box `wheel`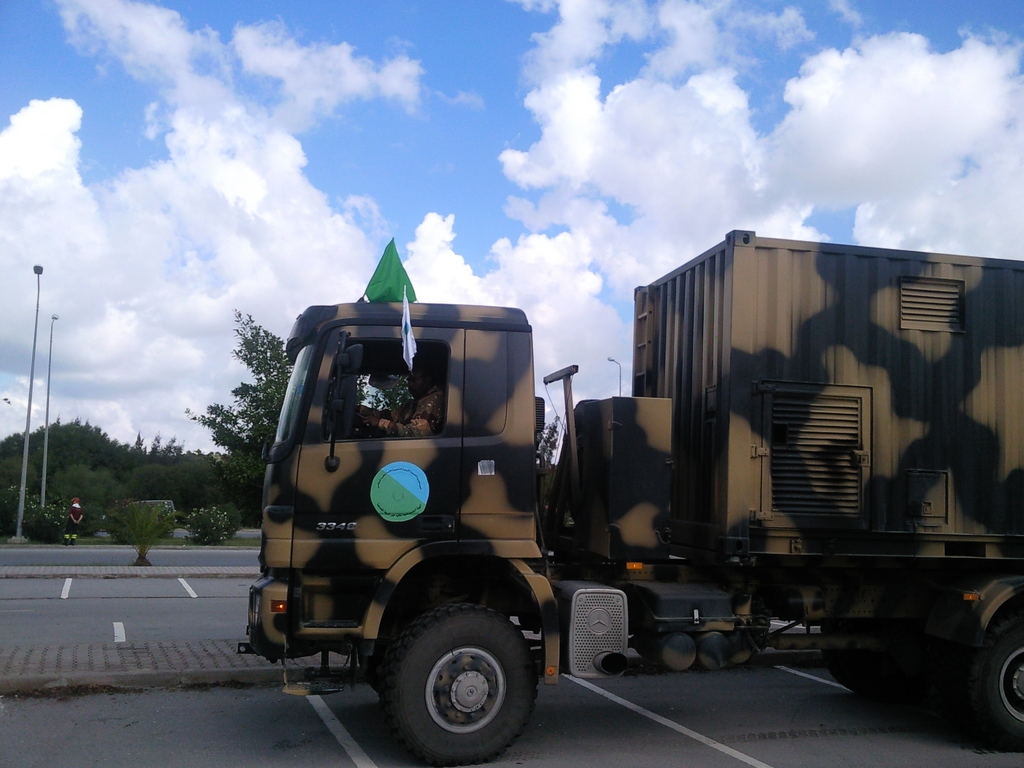
(left=384, top=596, right=535, bottom=760)
